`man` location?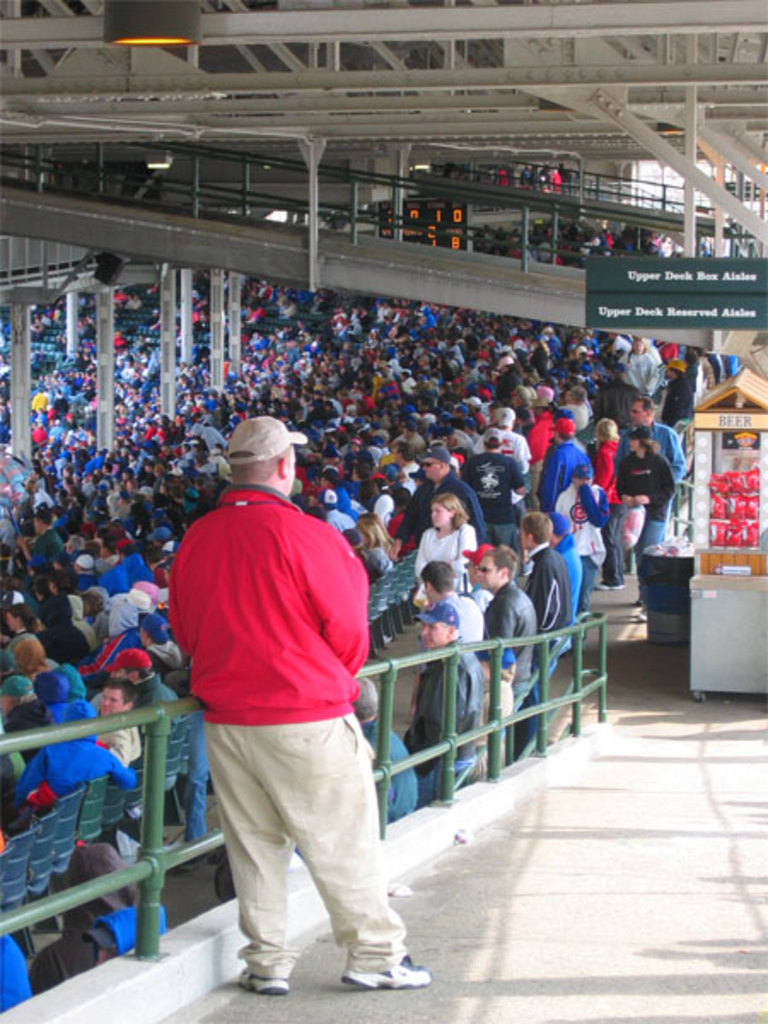
(350, 667, 422, 831)
